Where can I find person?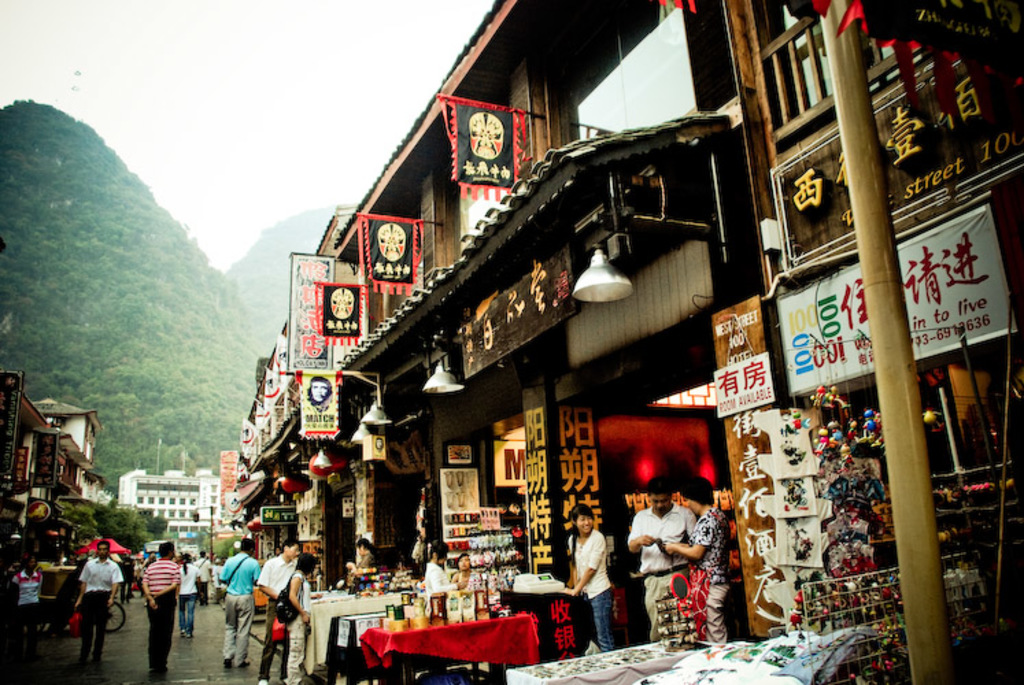
You can find it at l=210, t=555, r=222, b=589.
